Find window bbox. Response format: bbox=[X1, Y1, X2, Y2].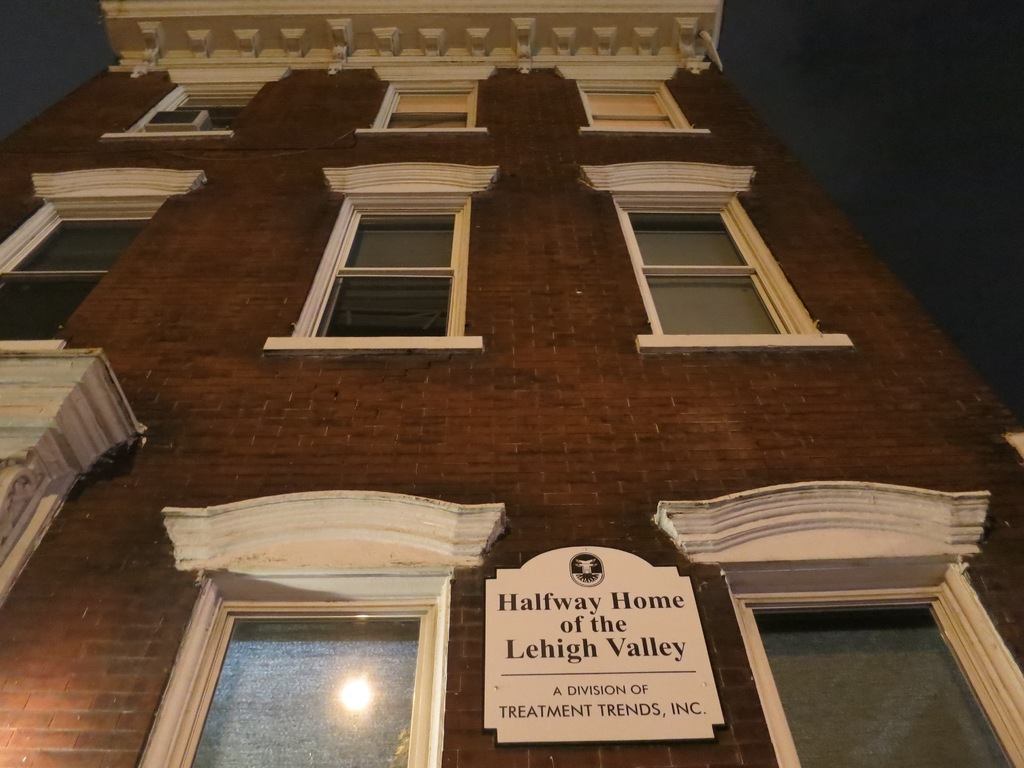
bbox=[260, 166, 501, 351].
